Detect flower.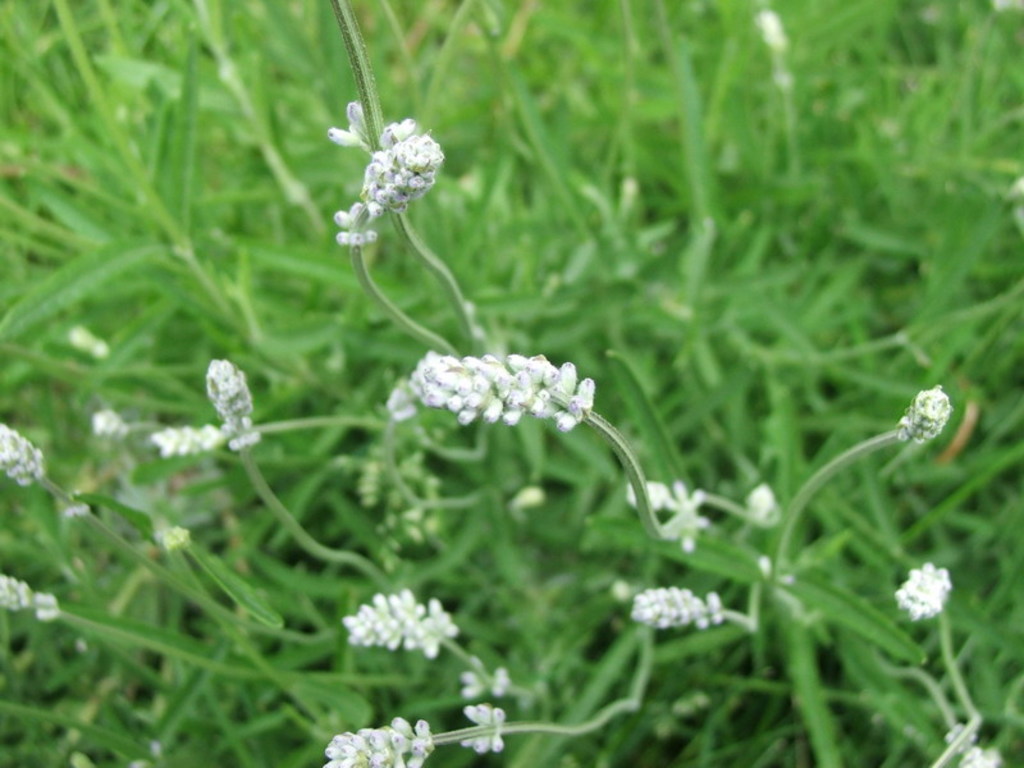
Detected at bbox=(506, 480, 547, 522).
